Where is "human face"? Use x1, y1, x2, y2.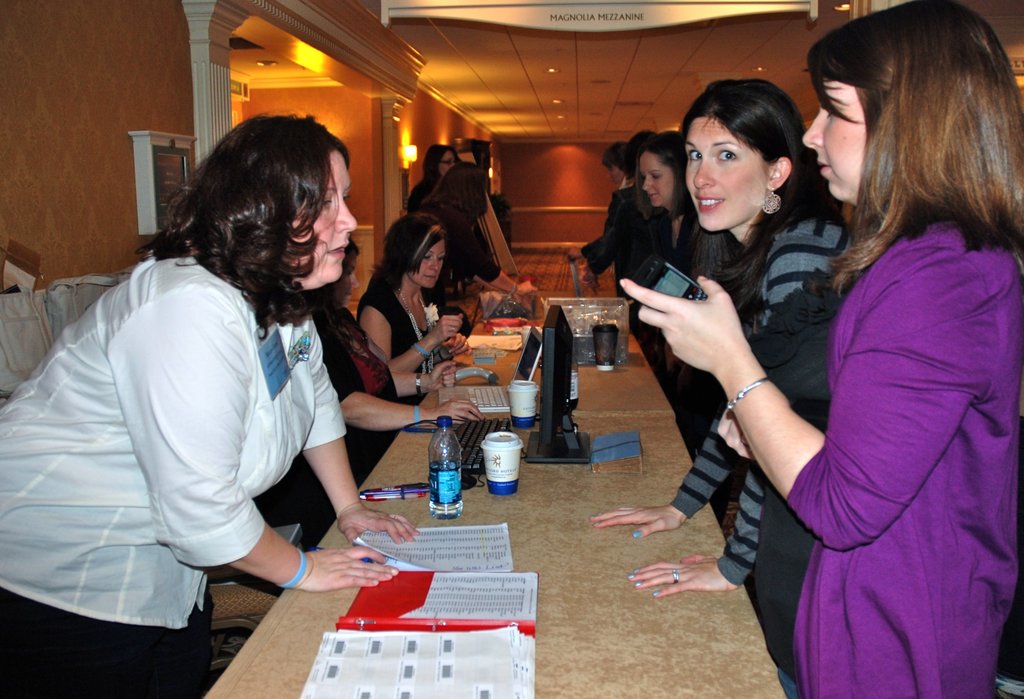
436, 157, 453, 173.
